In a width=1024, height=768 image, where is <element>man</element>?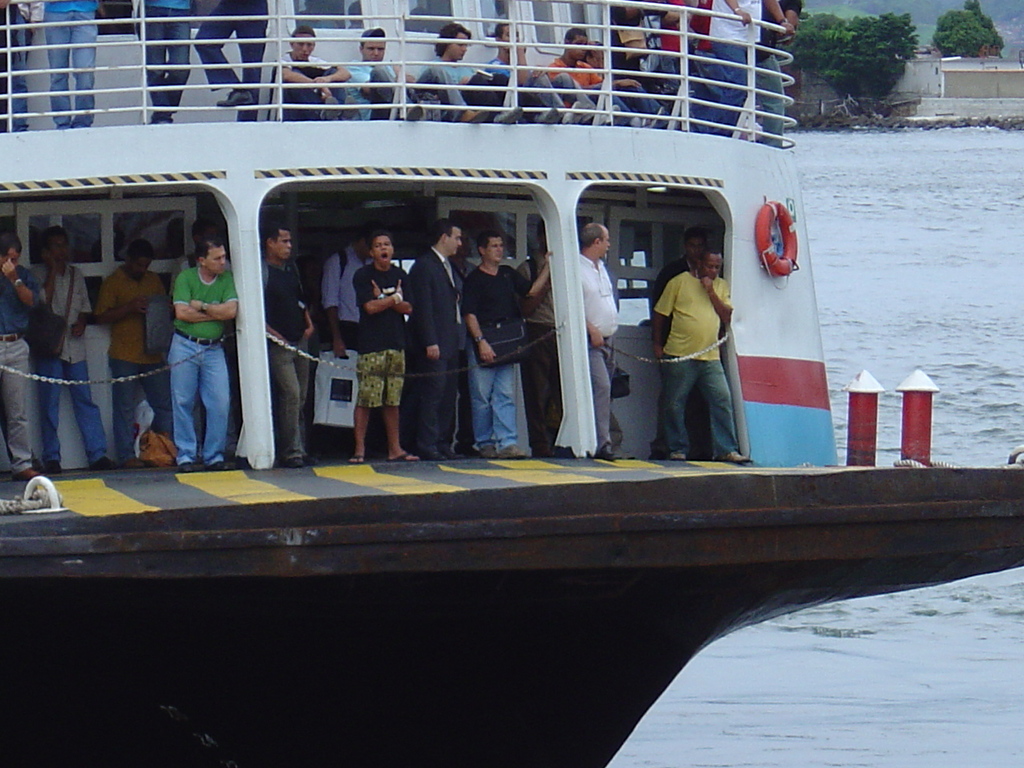
[494, 16, 622, 126].
